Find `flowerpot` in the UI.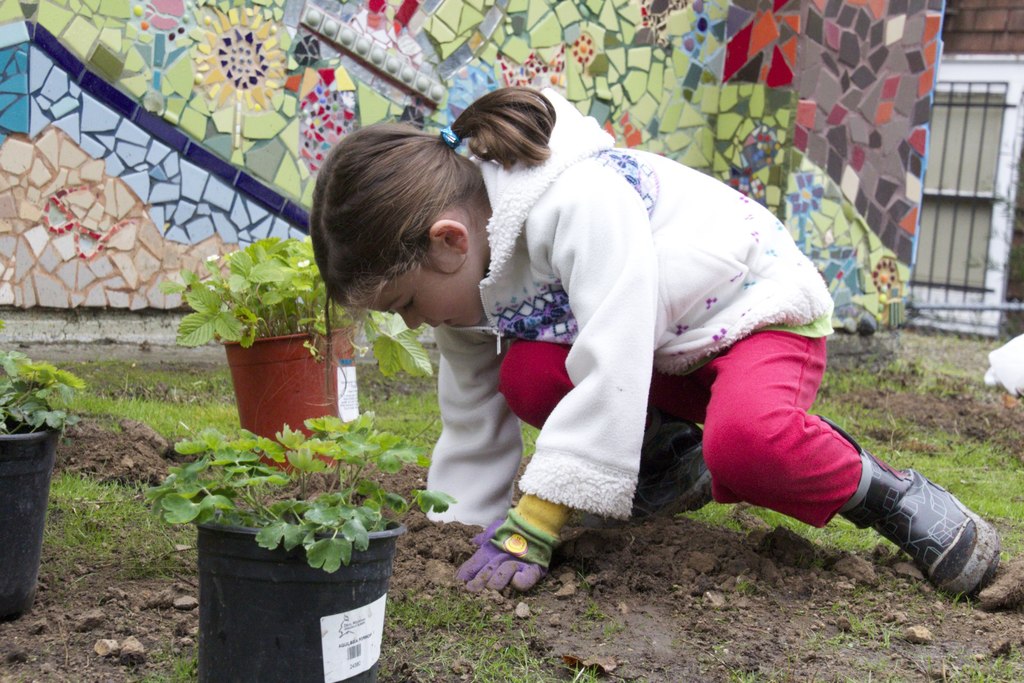
UI element at (left=219, top=327, right=335, bottom=441).
